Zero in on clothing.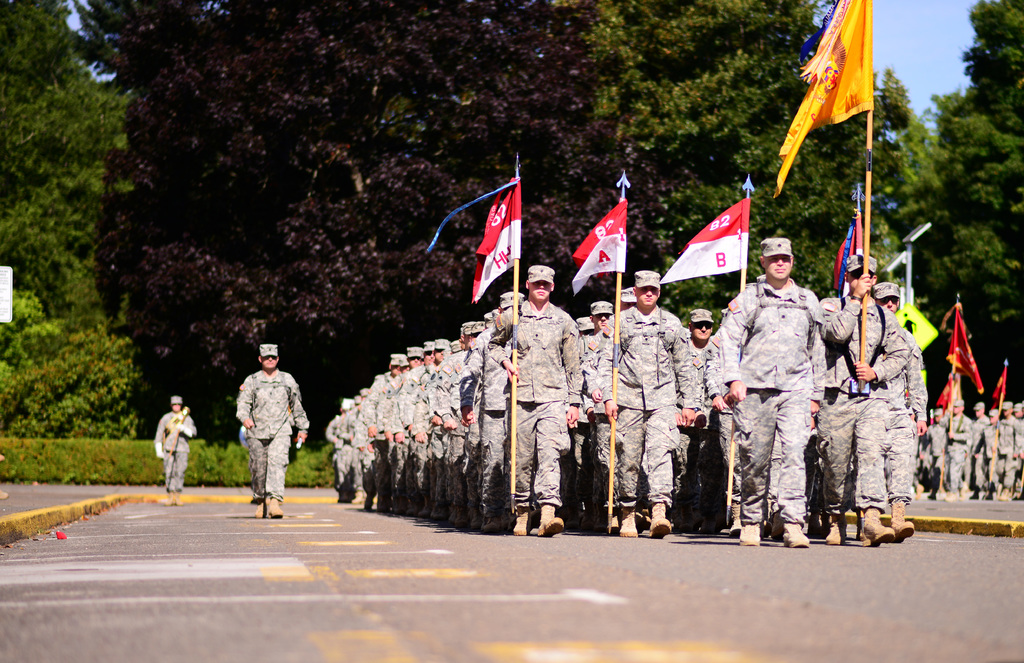
Zeroed in: l=371, t=372, r=391, b=495.
